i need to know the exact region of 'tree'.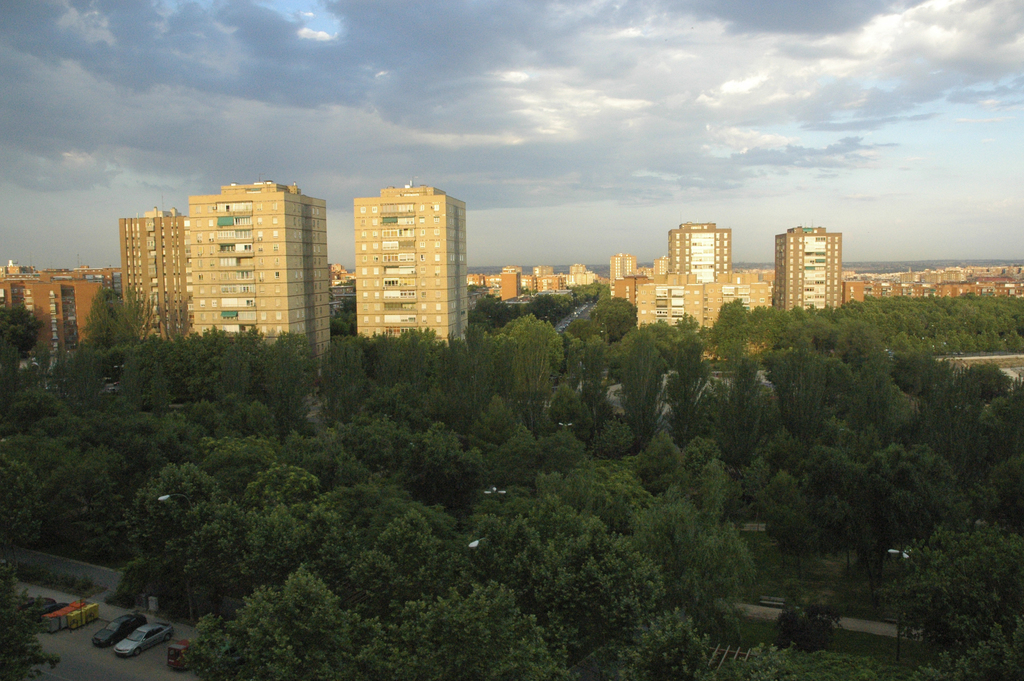
Region: {"left": 803, "top": 452, "right": 929, "bottom": 611}.
